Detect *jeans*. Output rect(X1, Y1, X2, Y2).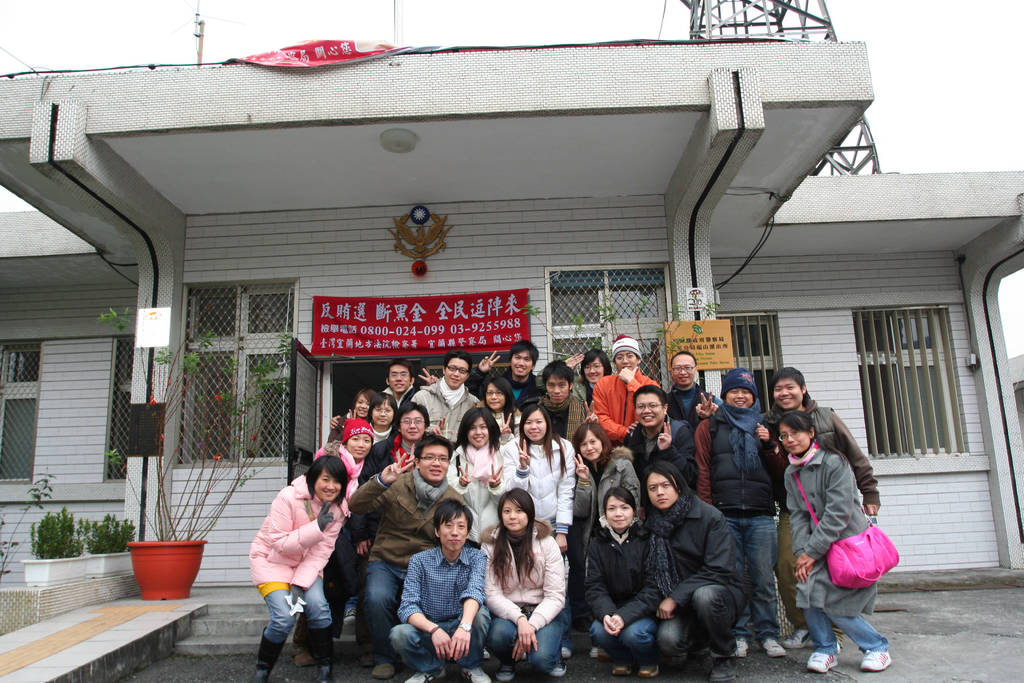
rect(243, 587, 325, 666).
